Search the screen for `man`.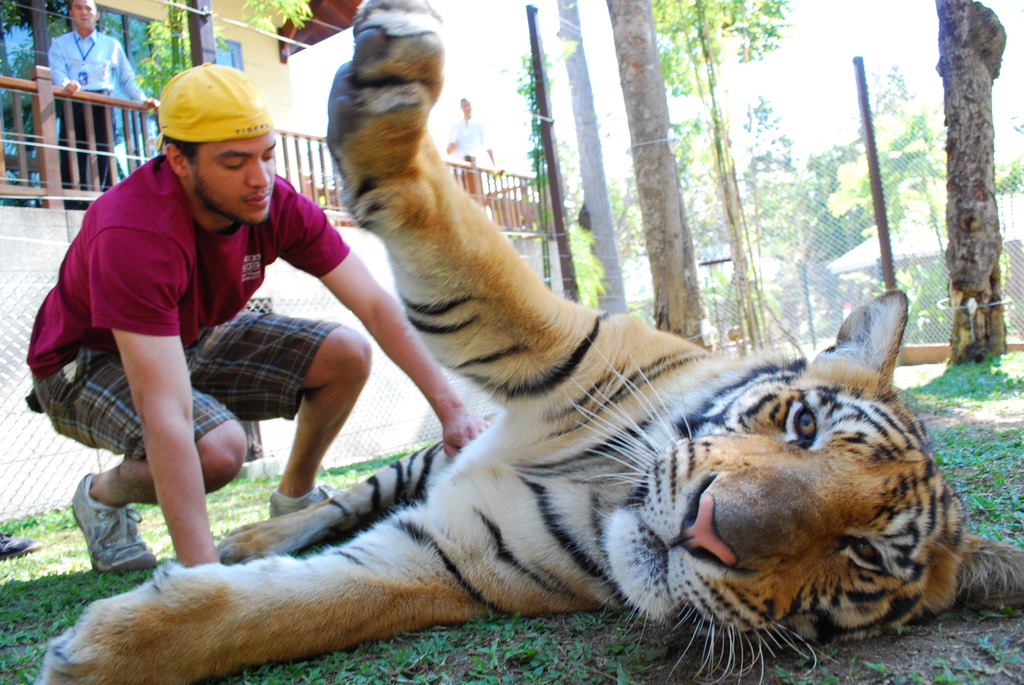
Found at crop(29, 81, 371, 618).
